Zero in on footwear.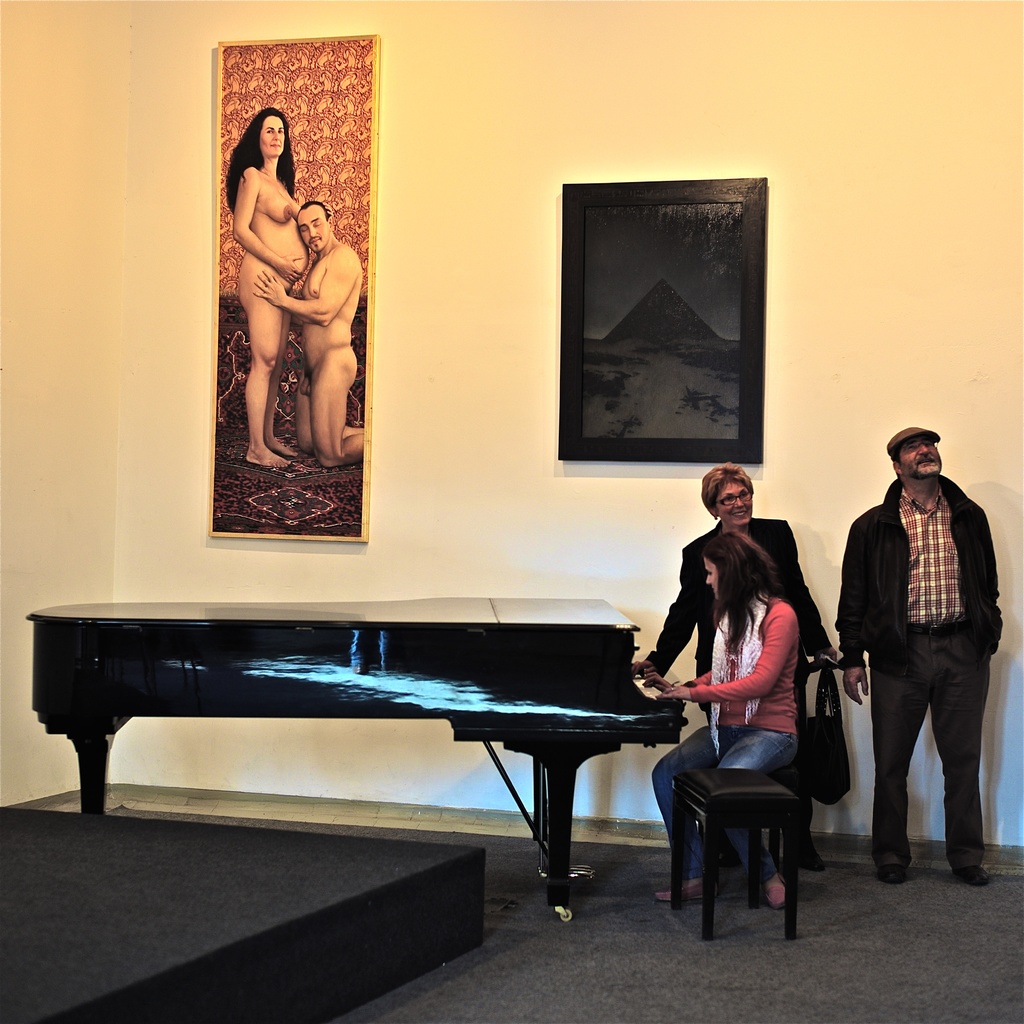
Zeroed in: x1=721, y1=846, x2=740, y2=860.
